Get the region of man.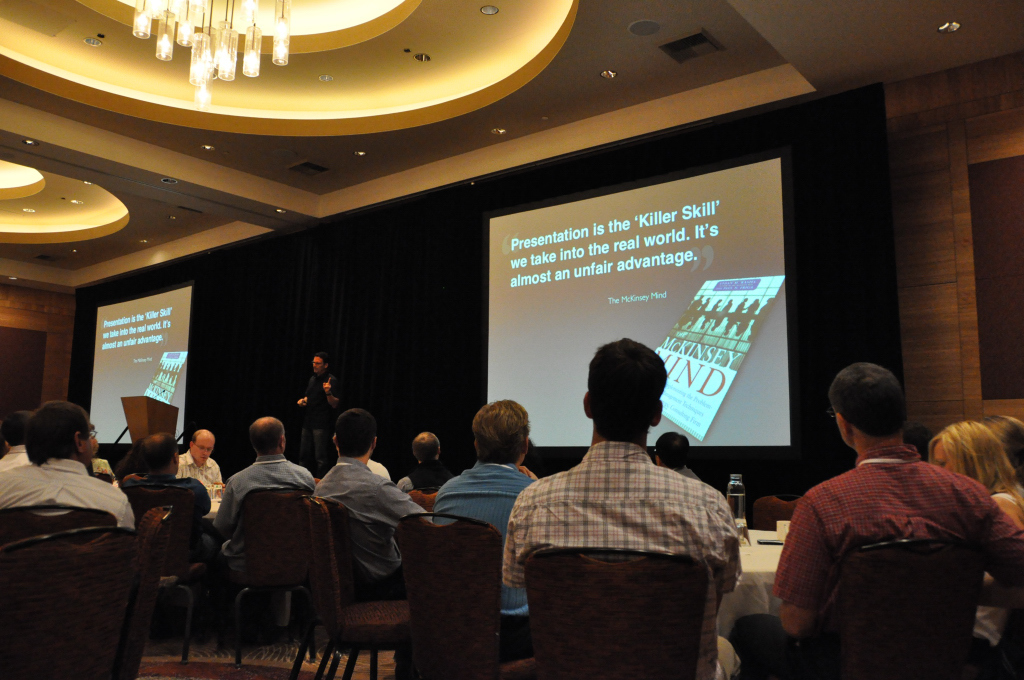
(left=307, top=409, right=432, bottom=679).
